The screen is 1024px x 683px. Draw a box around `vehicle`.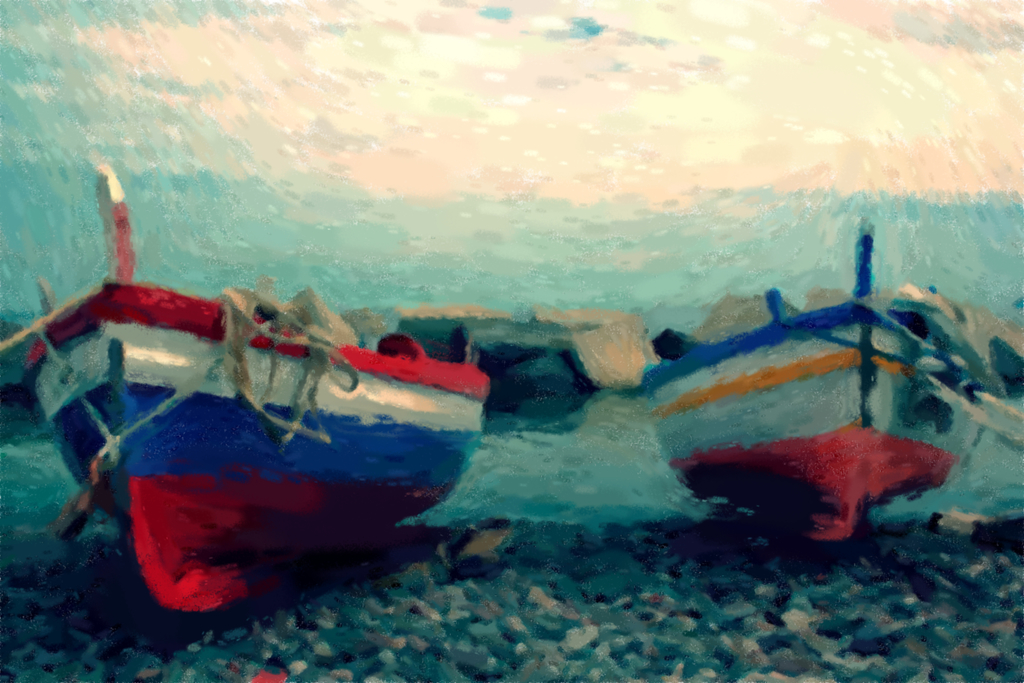
{"x1": 643, "y1": 220, "x2": 998, "y2": 548}.
